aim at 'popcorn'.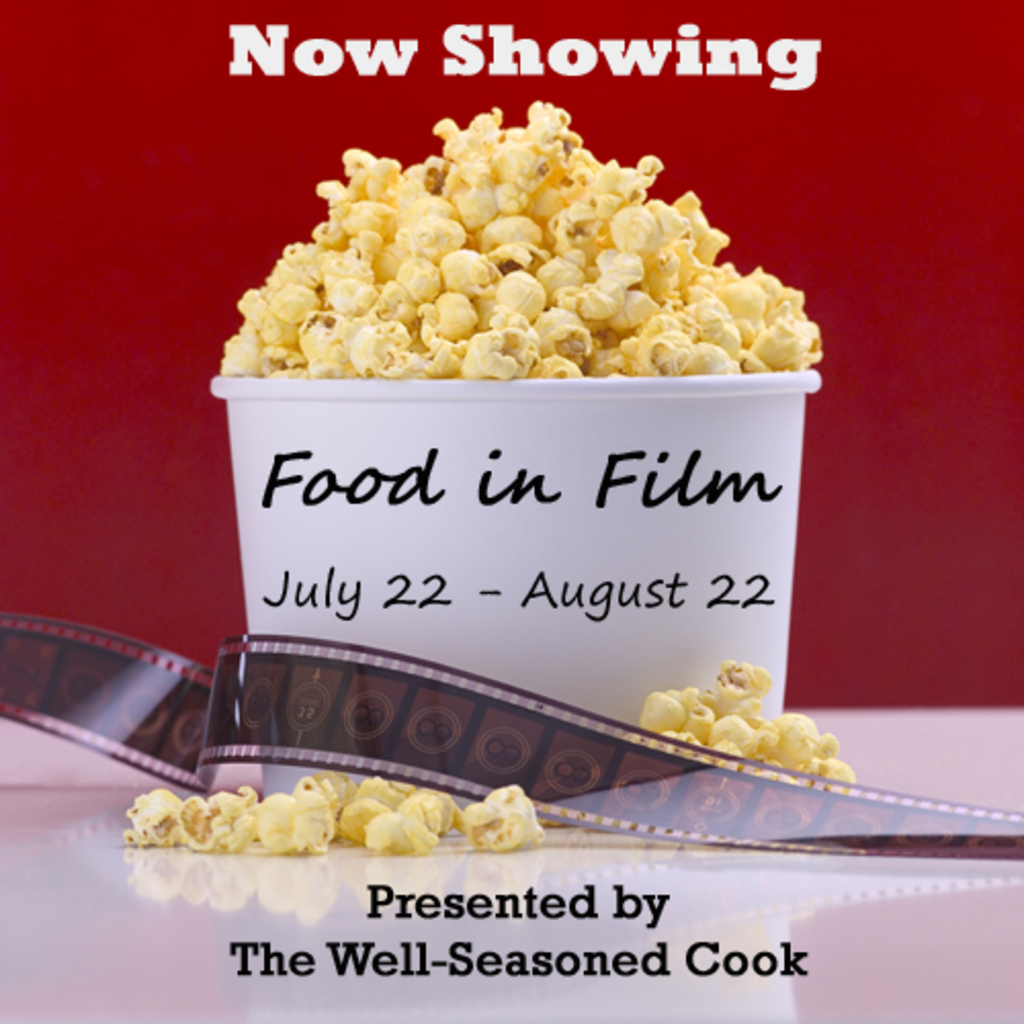
Aimed at Rect(125, 774, 549, 858).
